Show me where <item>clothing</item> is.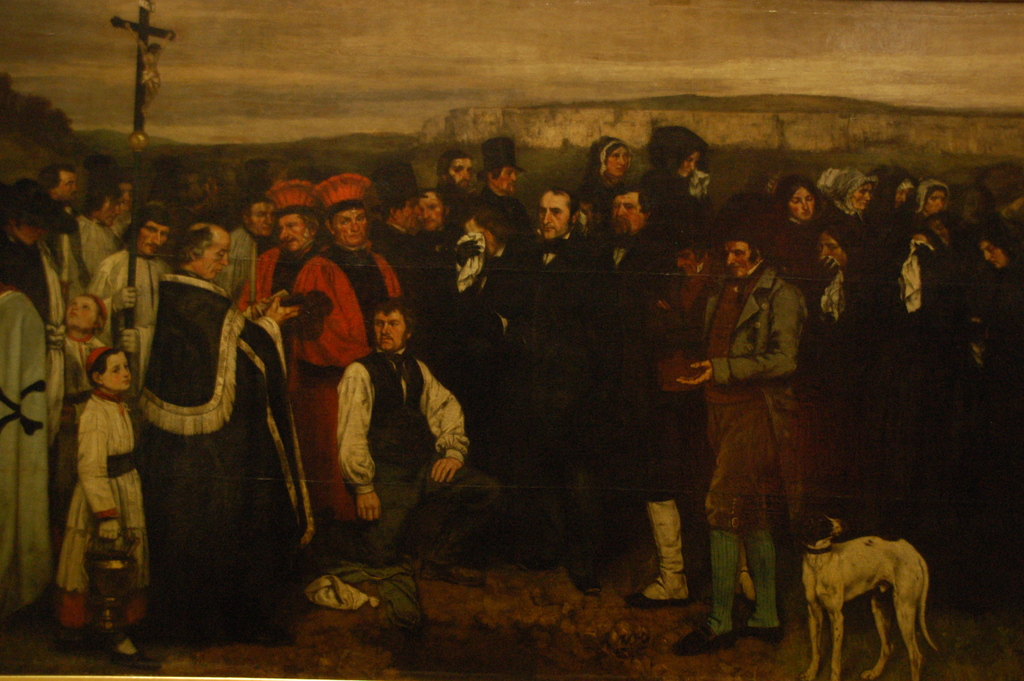
<item>clothing</item> is at 29:236:68:327.
